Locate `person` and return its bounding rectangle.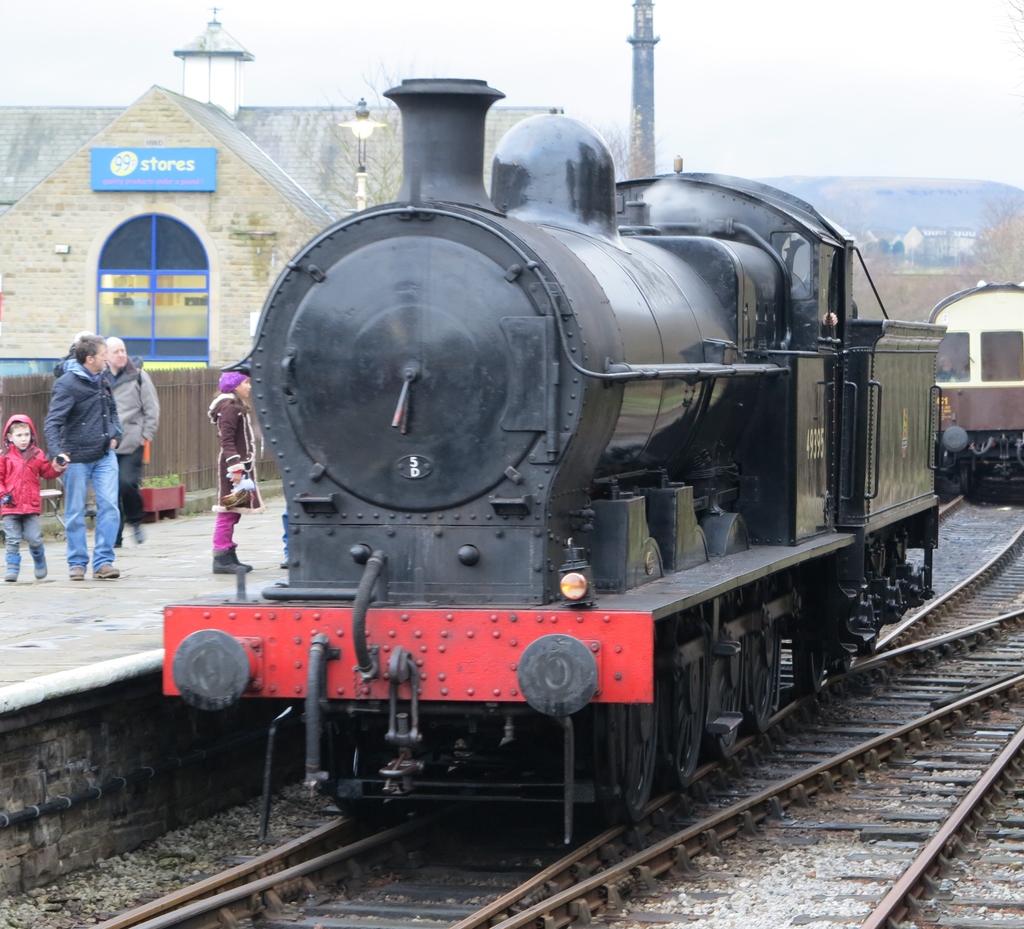
[left=107, top=340, right=155, bottom=555].
